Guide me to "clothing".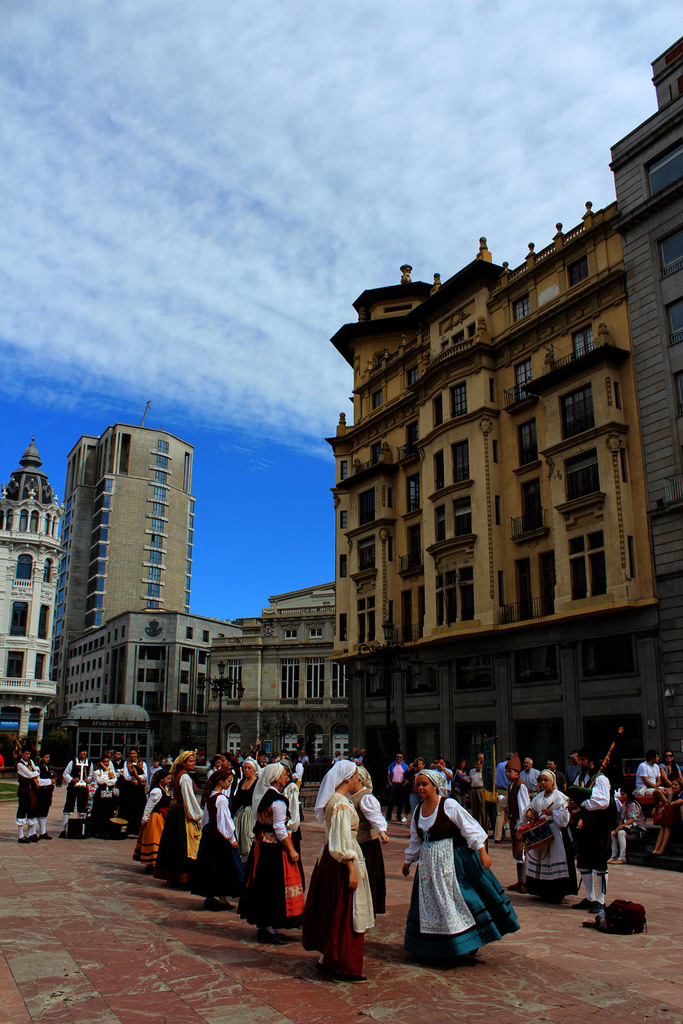
Guidance: (131,753,160,792).
